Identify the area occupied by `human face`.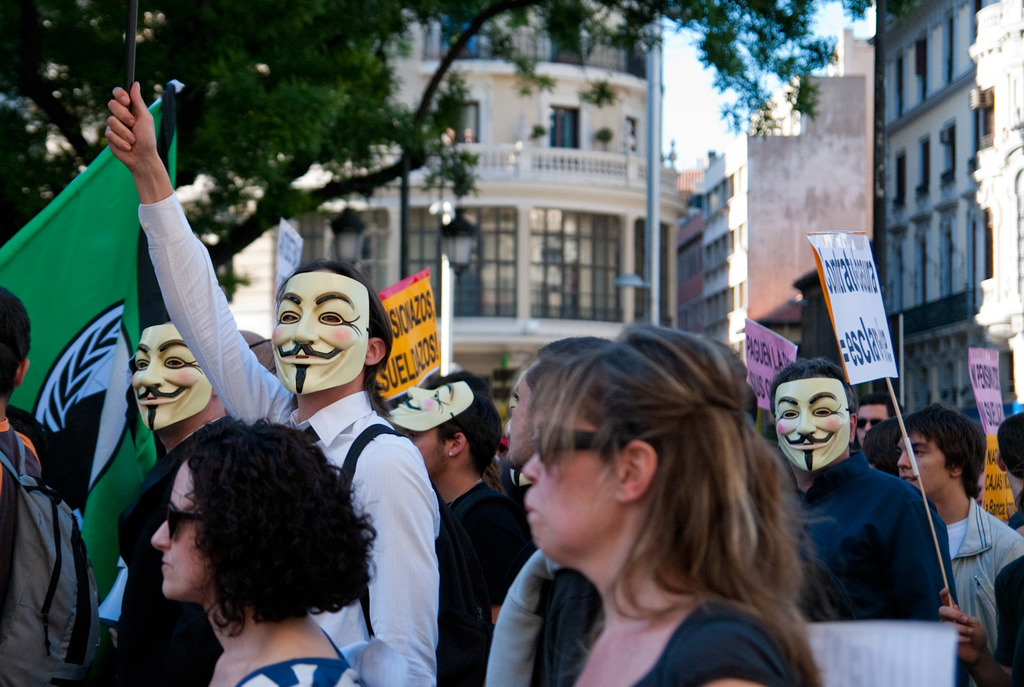
Area: 399:423:440:476.
